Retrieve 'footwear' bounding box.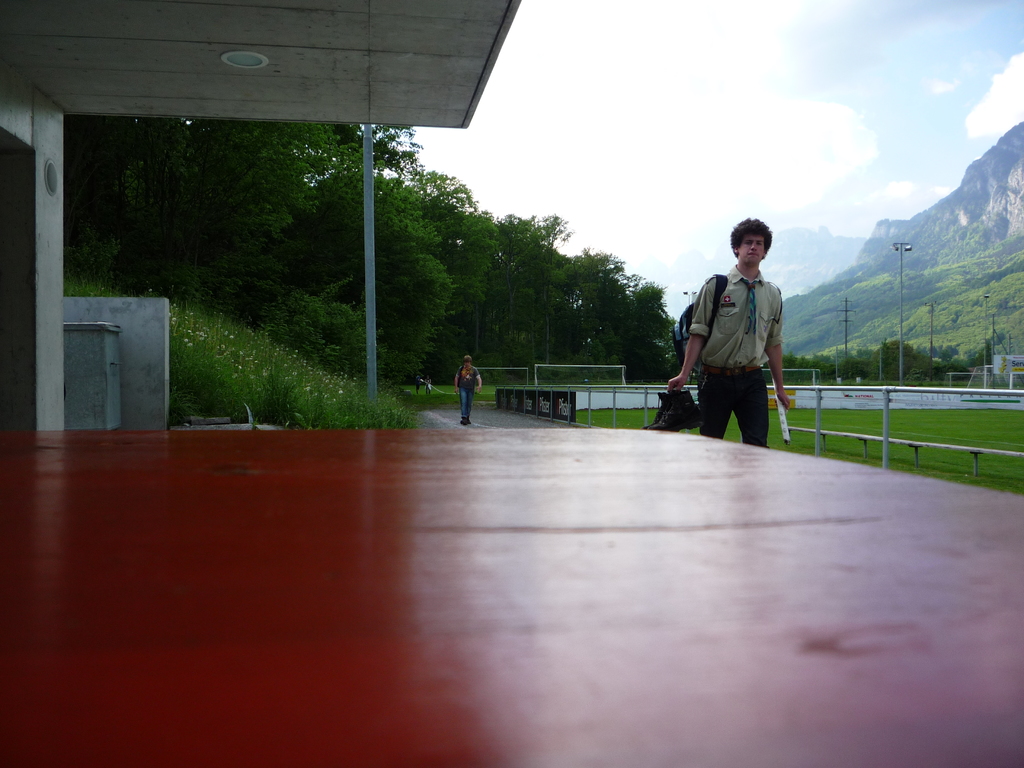
Bounding box: locate(459, 417, 468, 428).
